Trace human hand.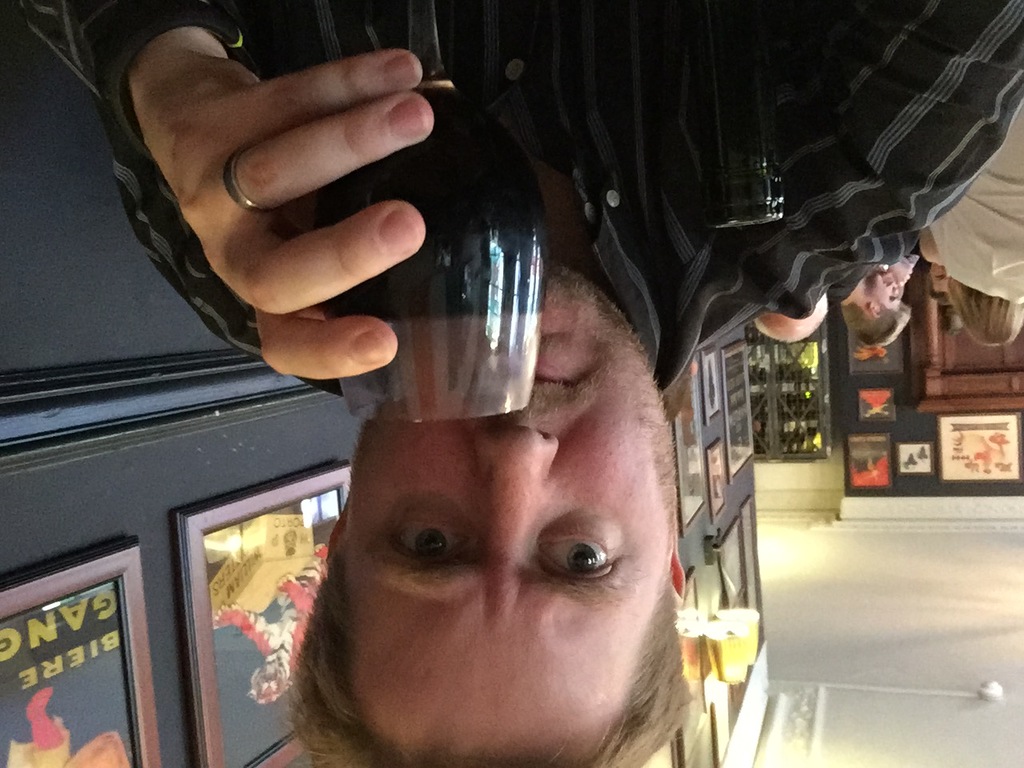
Traced to crop(101, 22, 526, 384).
